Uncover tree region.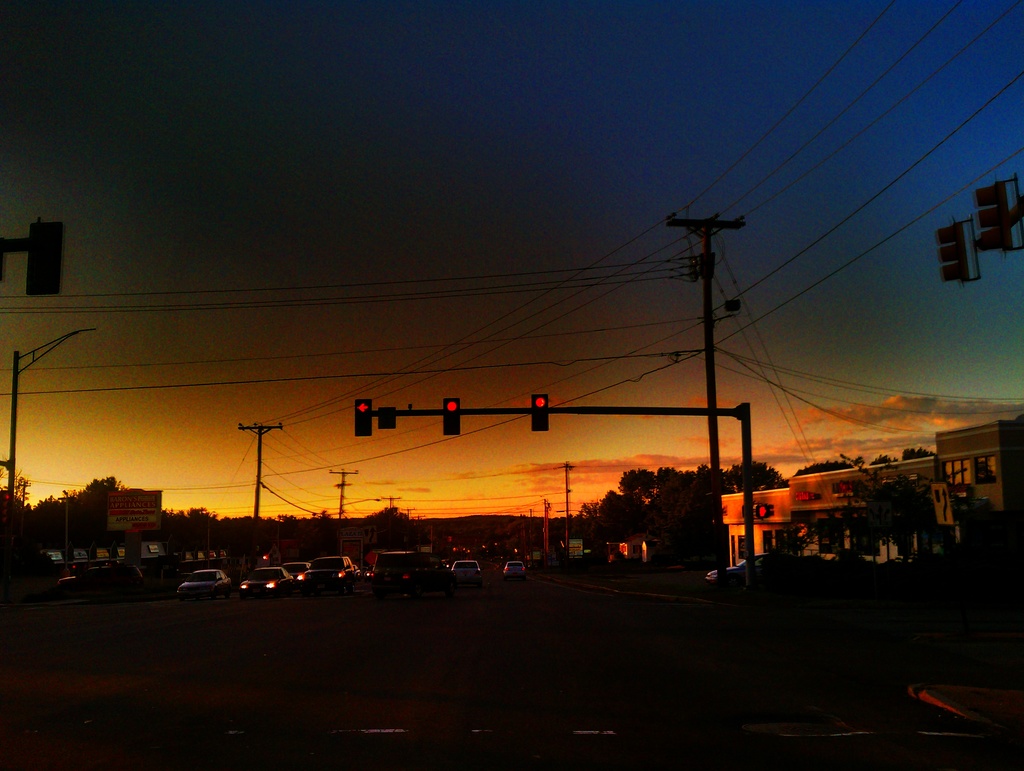
Uncovered: bbox=[841, 472, 939, 572].
